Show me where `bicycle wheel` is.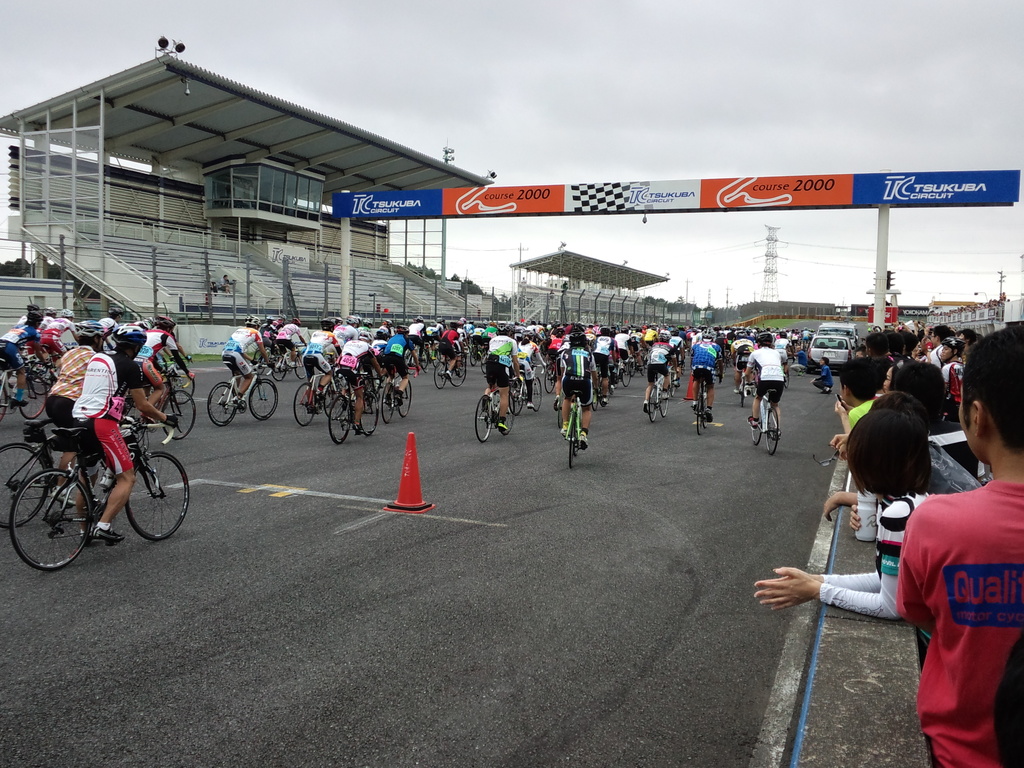
`bicycle wheel` is at bbox=[0, 382, 6, 422].
